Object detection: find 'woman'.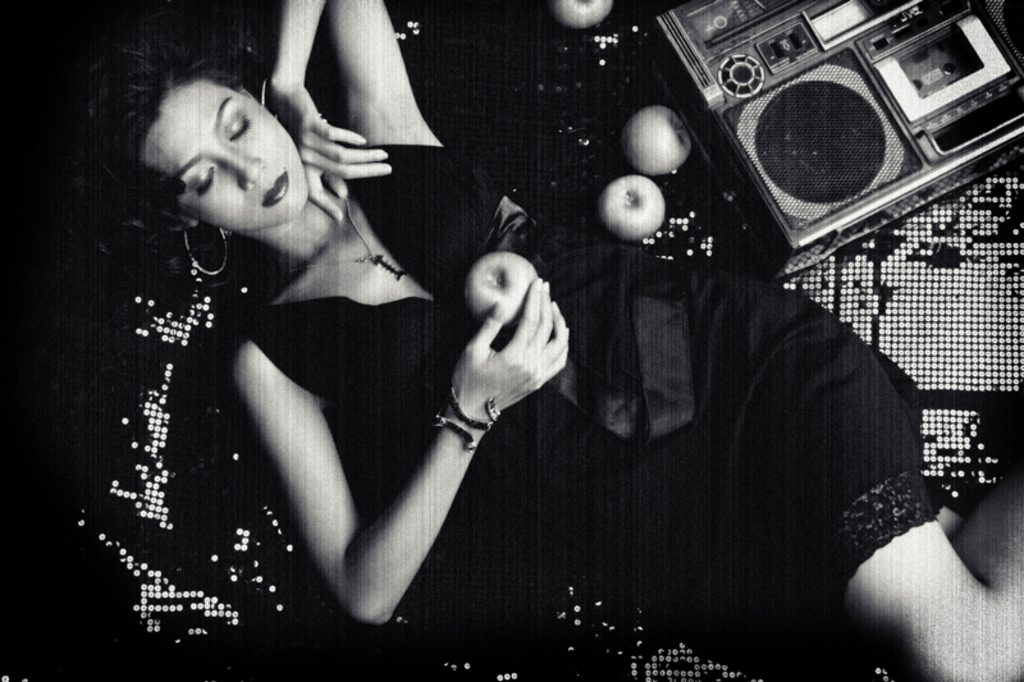
locate(76, 0, 1023, 681).
